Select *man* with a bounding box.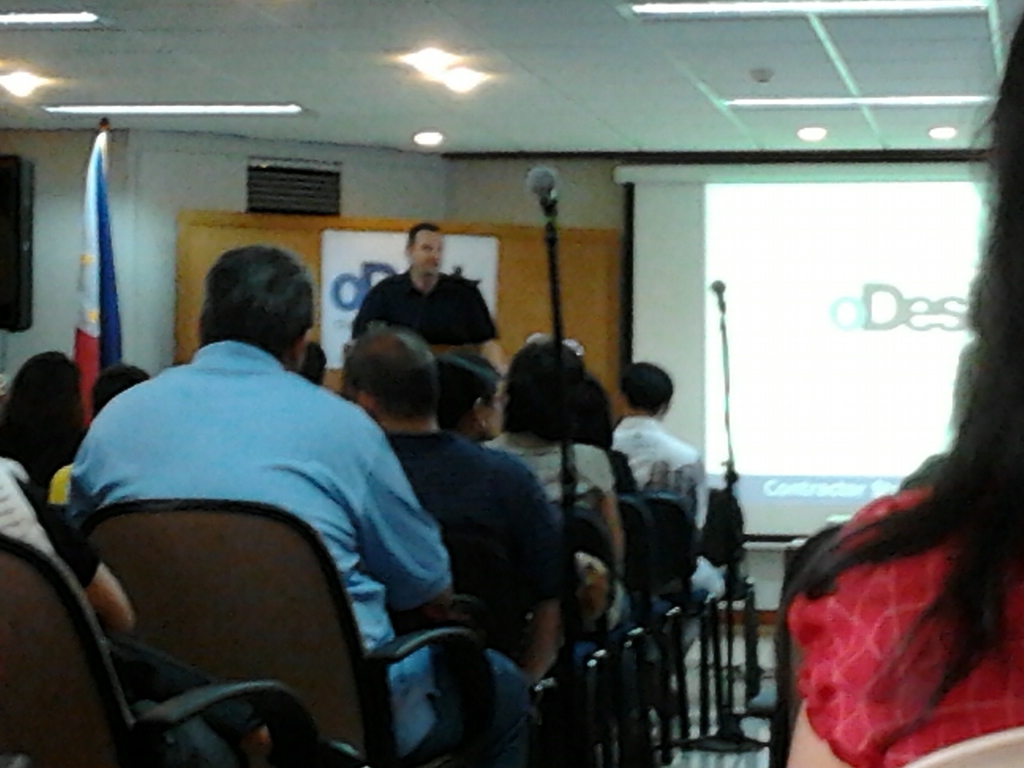
<bbox>63, 242, 529, 767</bbox>.
